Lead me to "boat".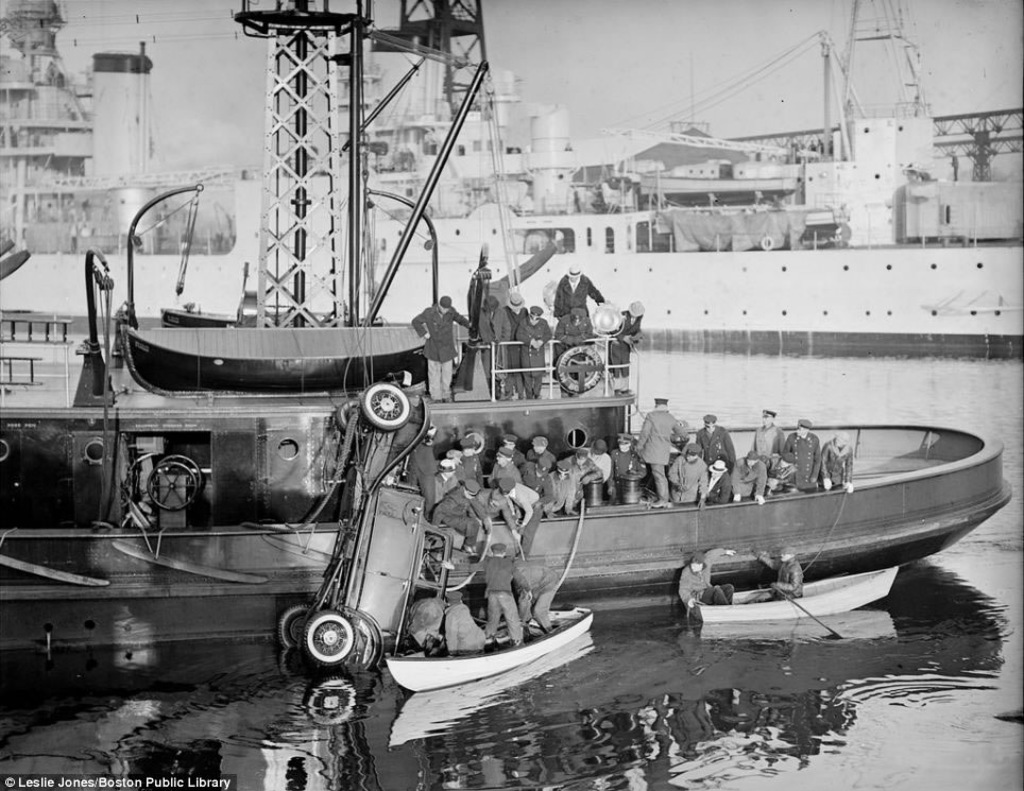
Lead to {"left": 382, "top": 609, "right": 598, "bottom": 698}.
